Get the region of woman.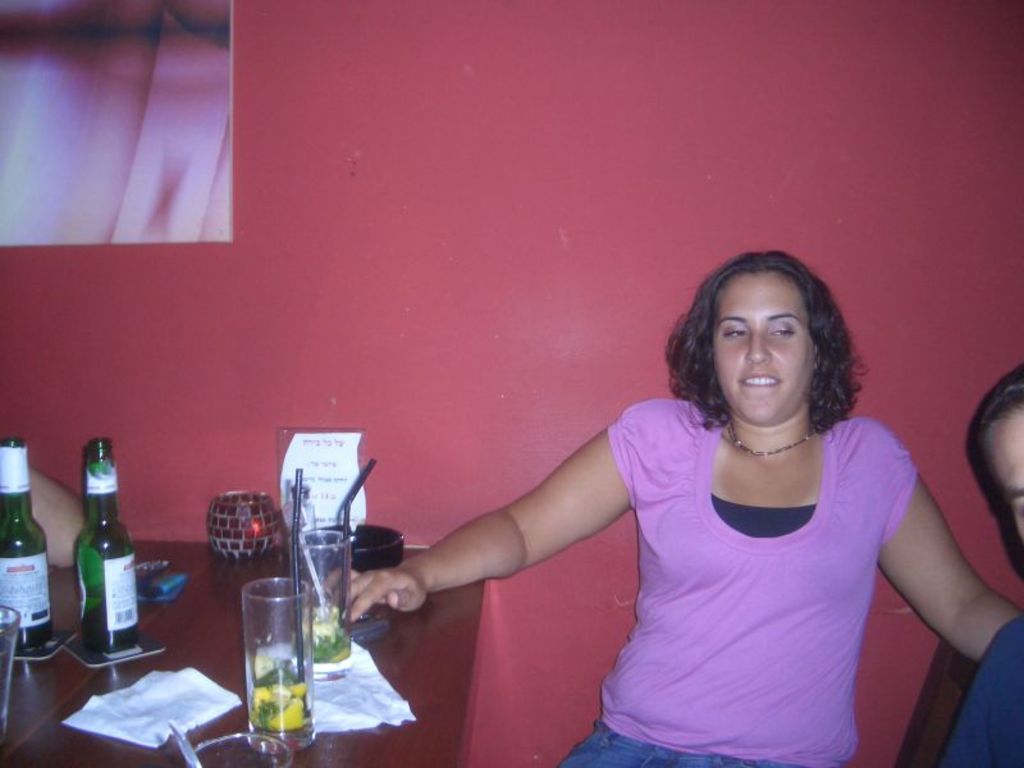
box(388, 251, 964, 754).
